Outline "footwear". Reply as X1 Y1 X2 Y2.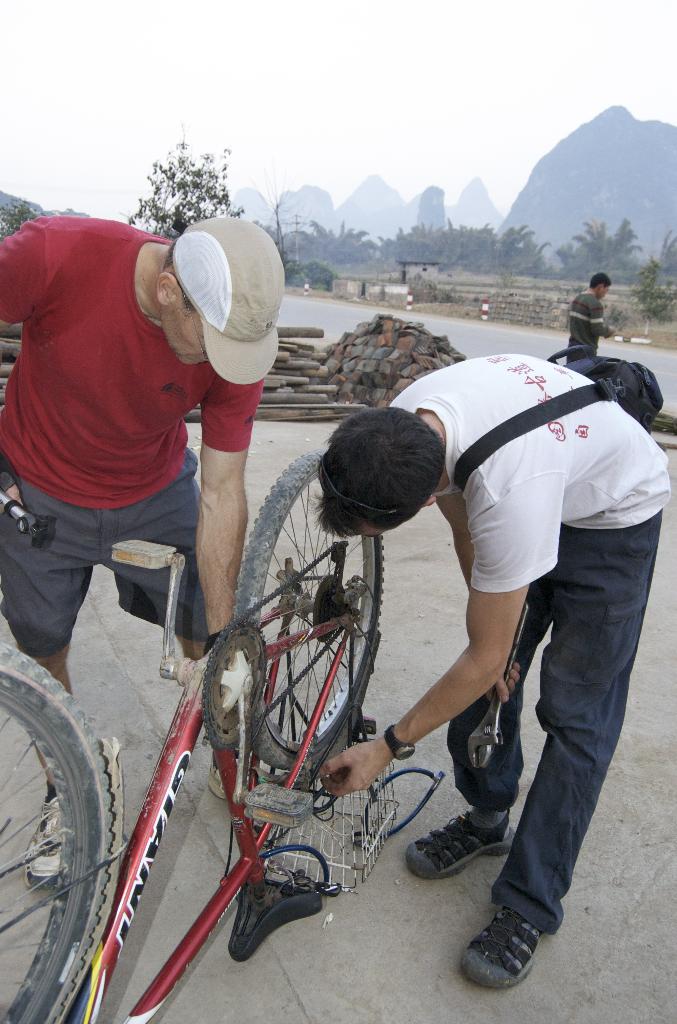
210 758 232 802.
